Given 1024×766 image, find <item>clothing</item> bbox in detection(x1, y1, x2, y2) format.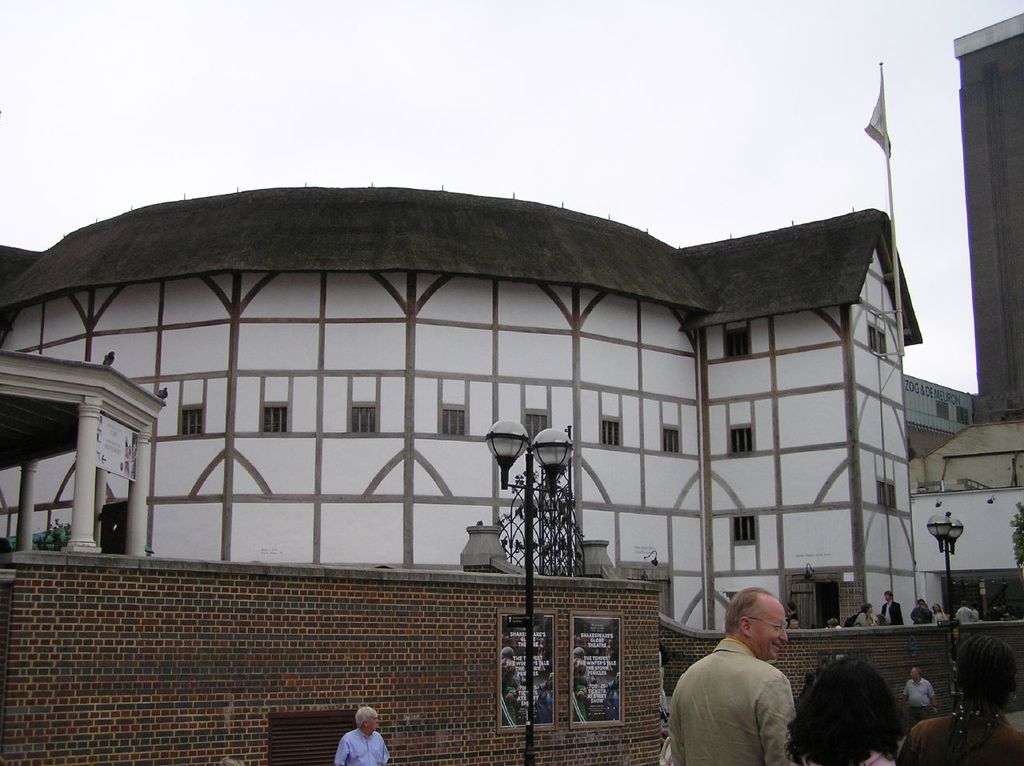
detection(334, 723, 388, 765).
